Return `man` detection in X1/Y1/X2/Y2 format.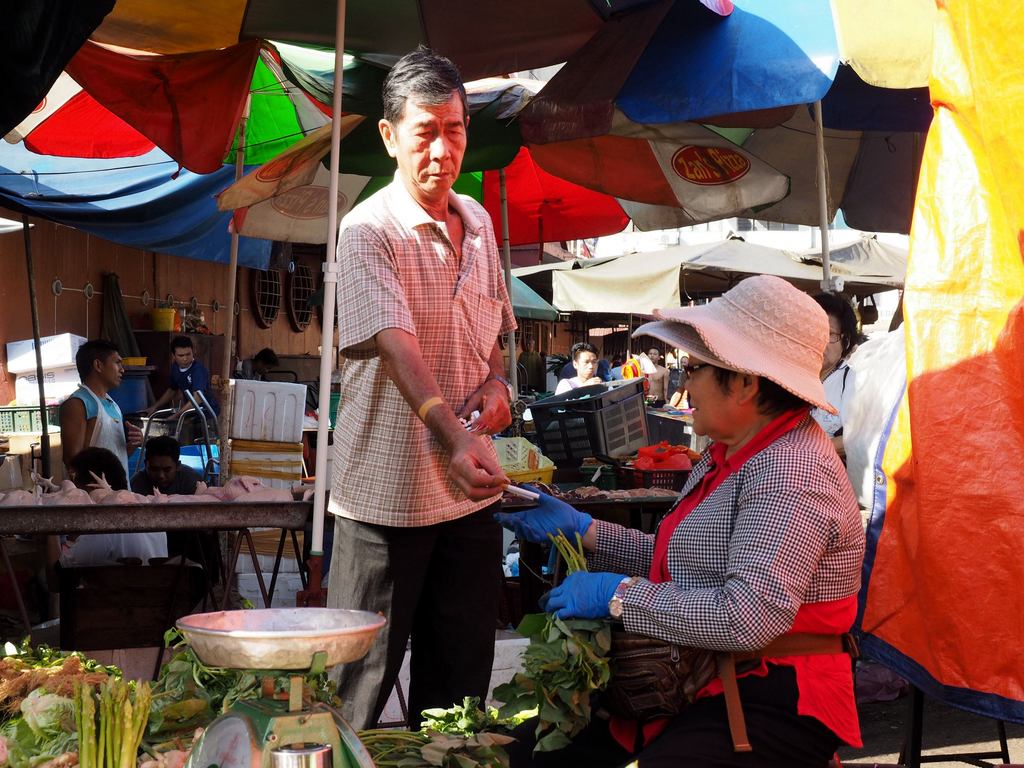
132/434/207/495.
